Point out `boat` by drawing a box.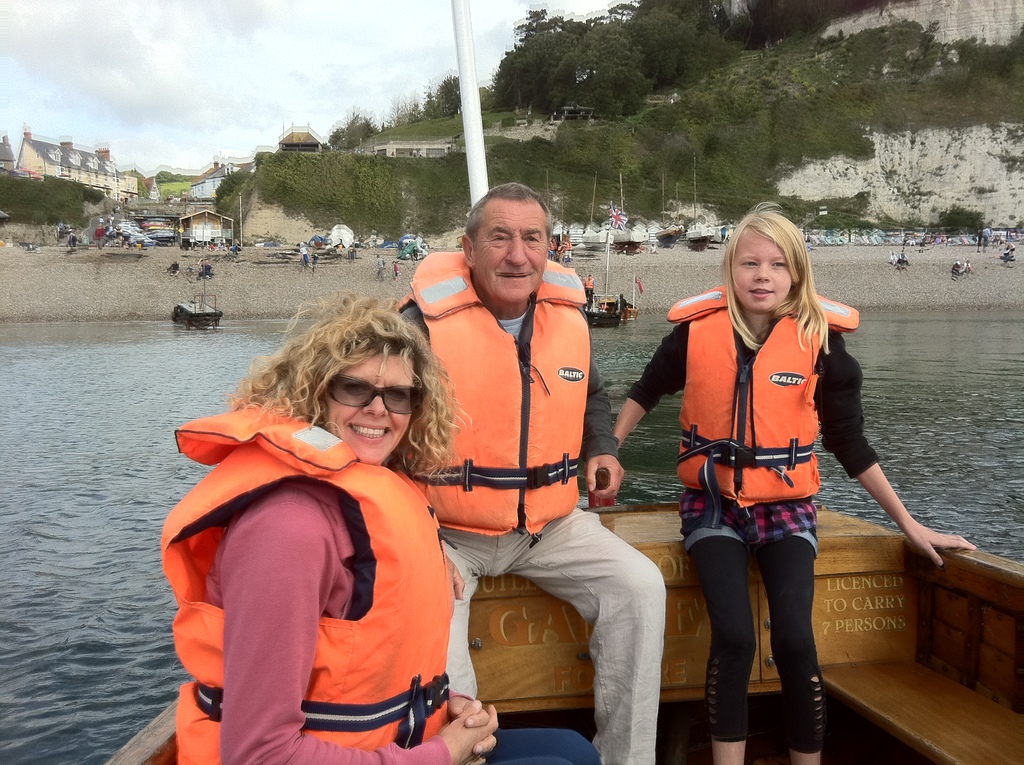
(105,1,1011,764).
